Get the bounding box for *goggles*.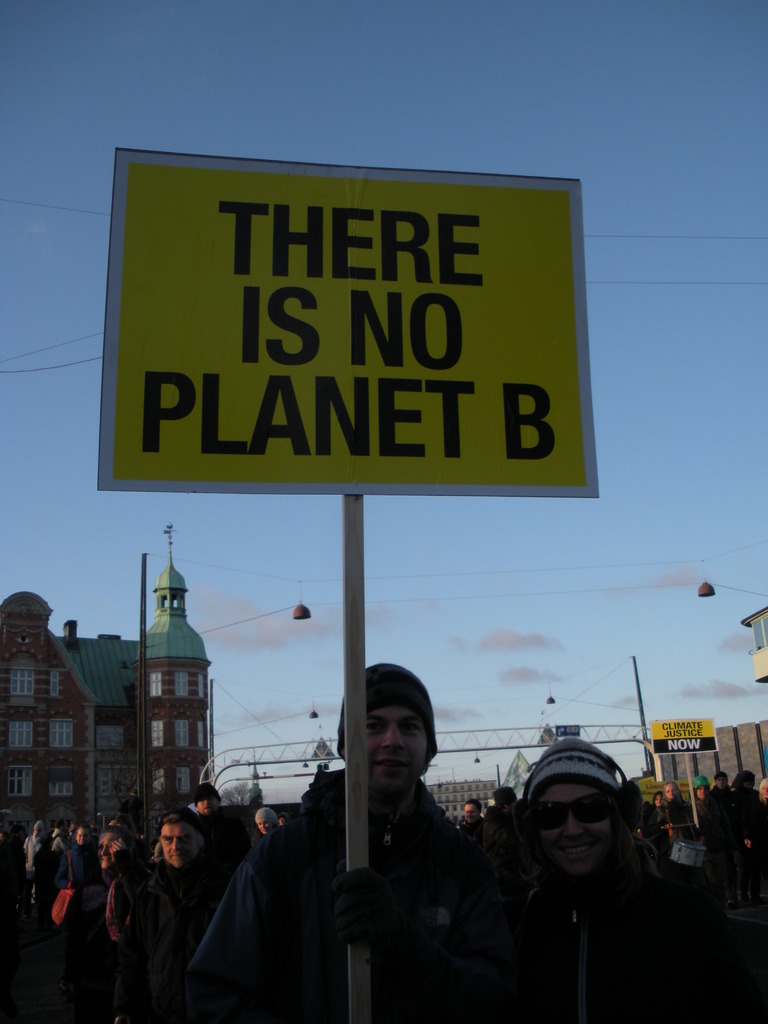
<box>525,792,614,829</box>.
